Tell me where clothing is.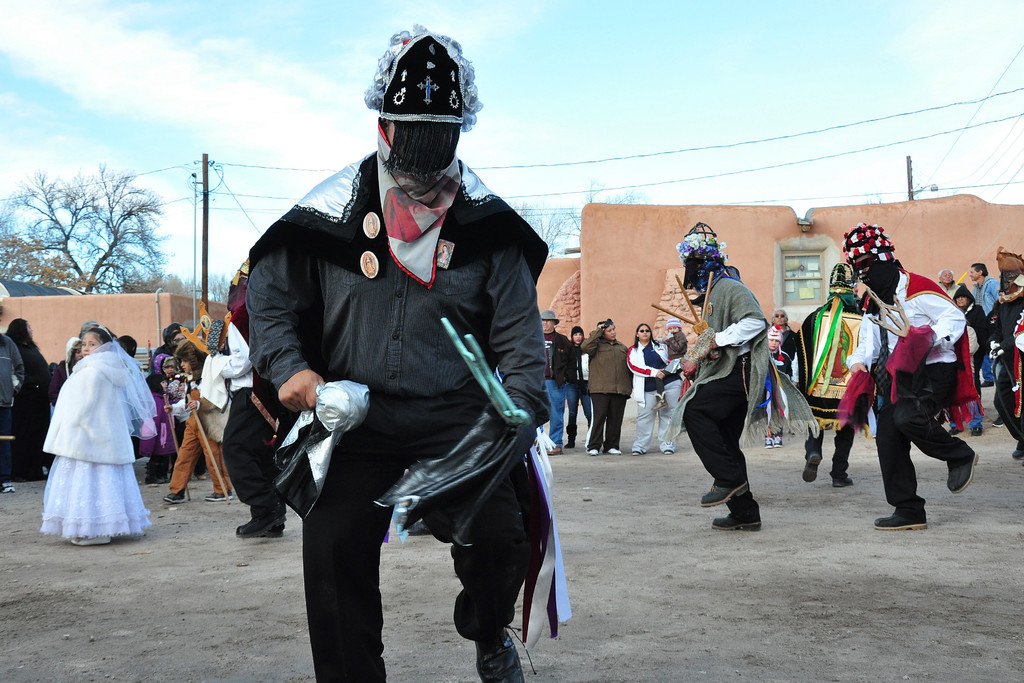
clothing is at [567,381,593,427].
